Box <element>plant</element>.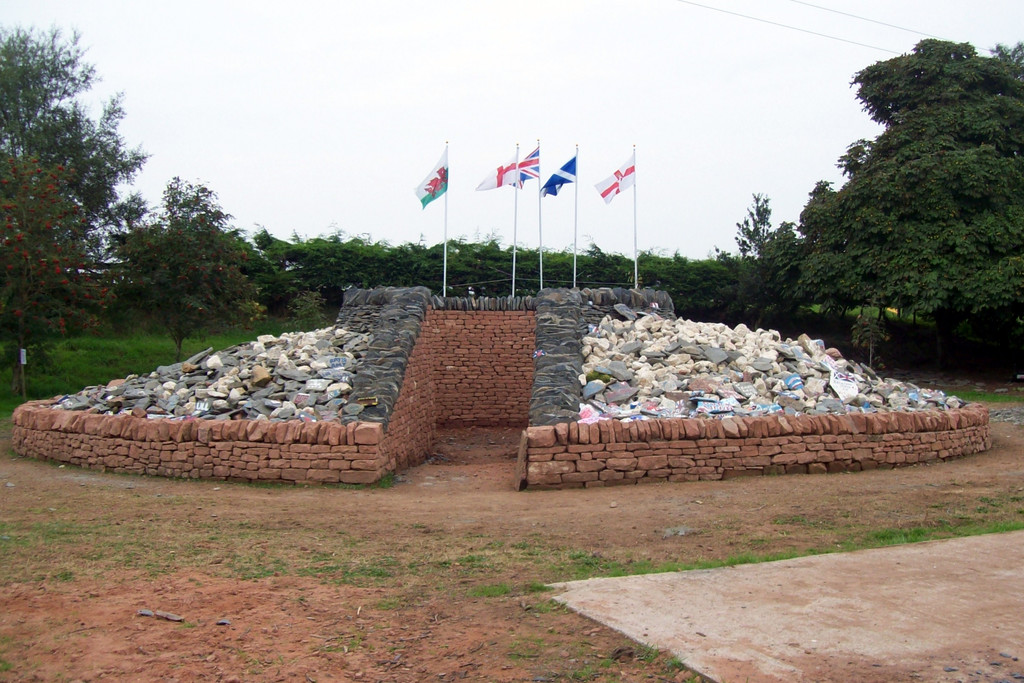
(700, 555, 719, 566).
